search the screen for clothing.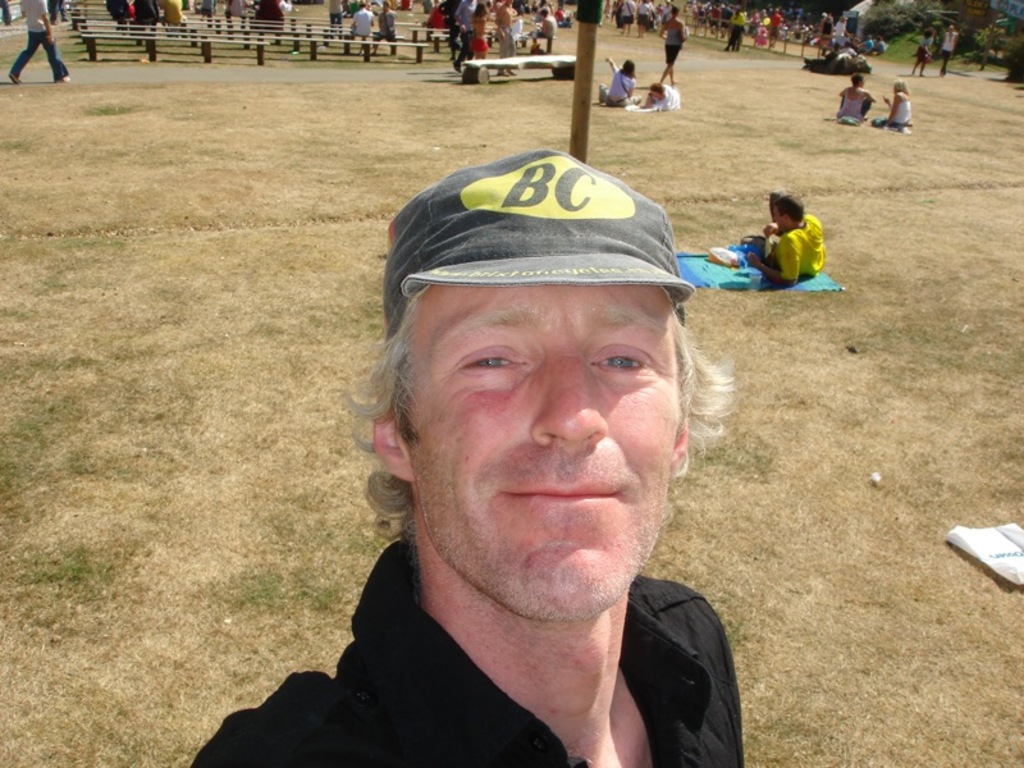
Found at region(554, 10, 566, 23).
